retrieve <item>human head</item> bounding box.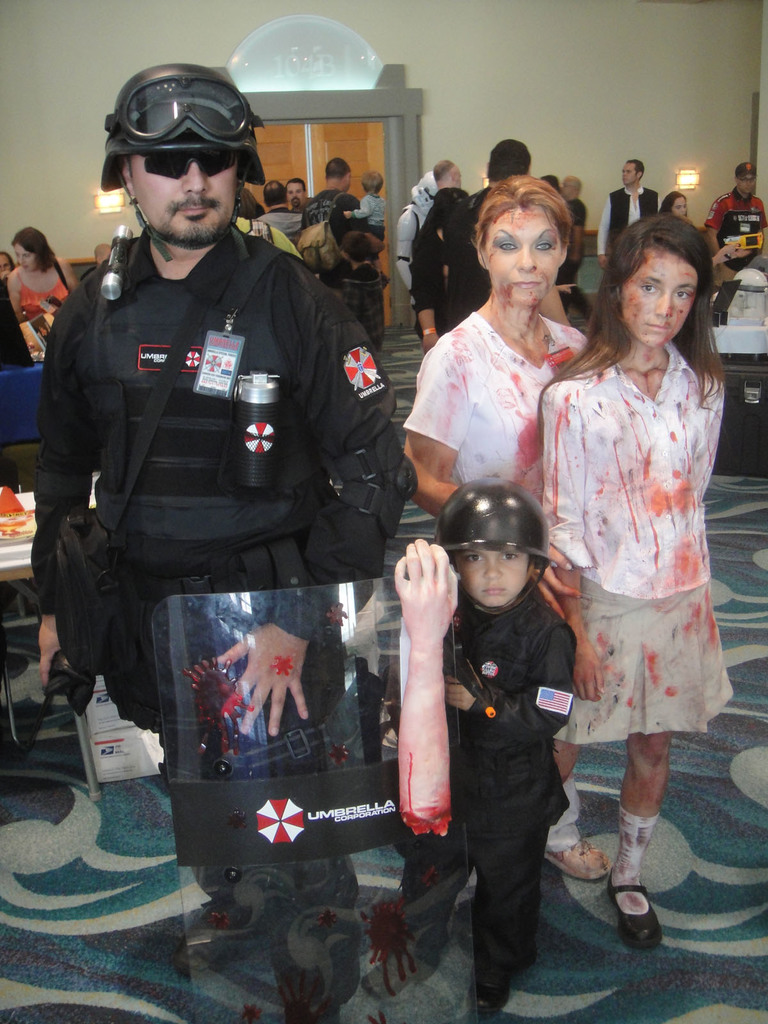
Bounding box: pyautogui.locateOnScreen(0, 248, 16, 283).
